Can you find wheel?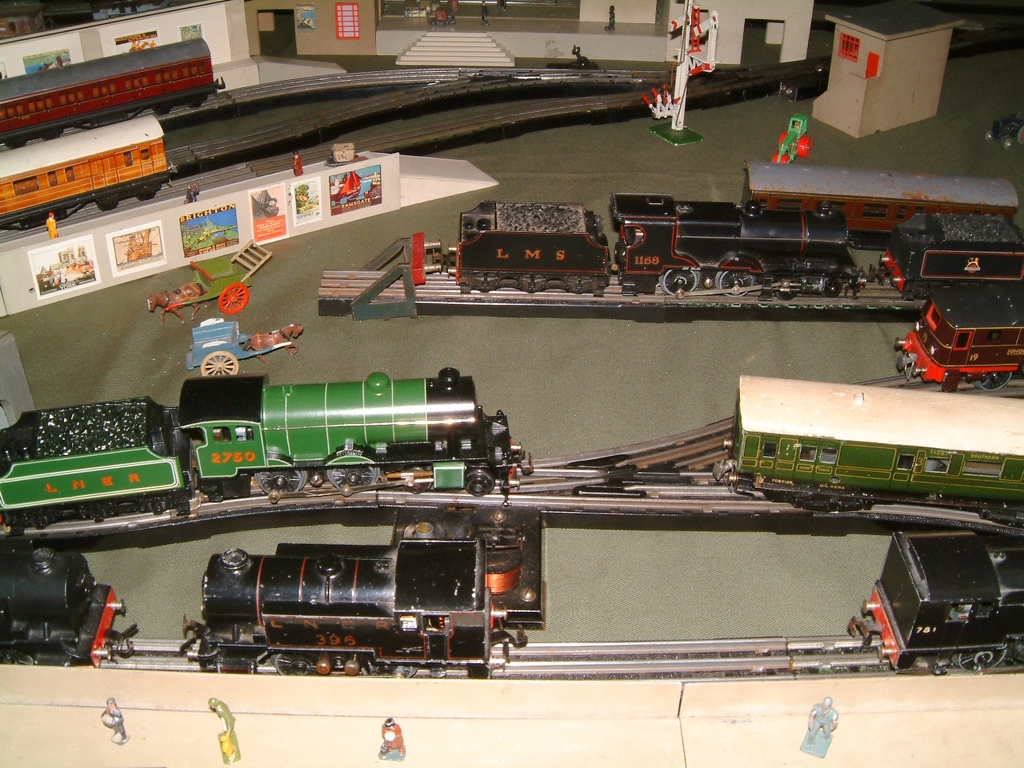
Yes, bounding box: bbox(770, 151, 789, 164).
